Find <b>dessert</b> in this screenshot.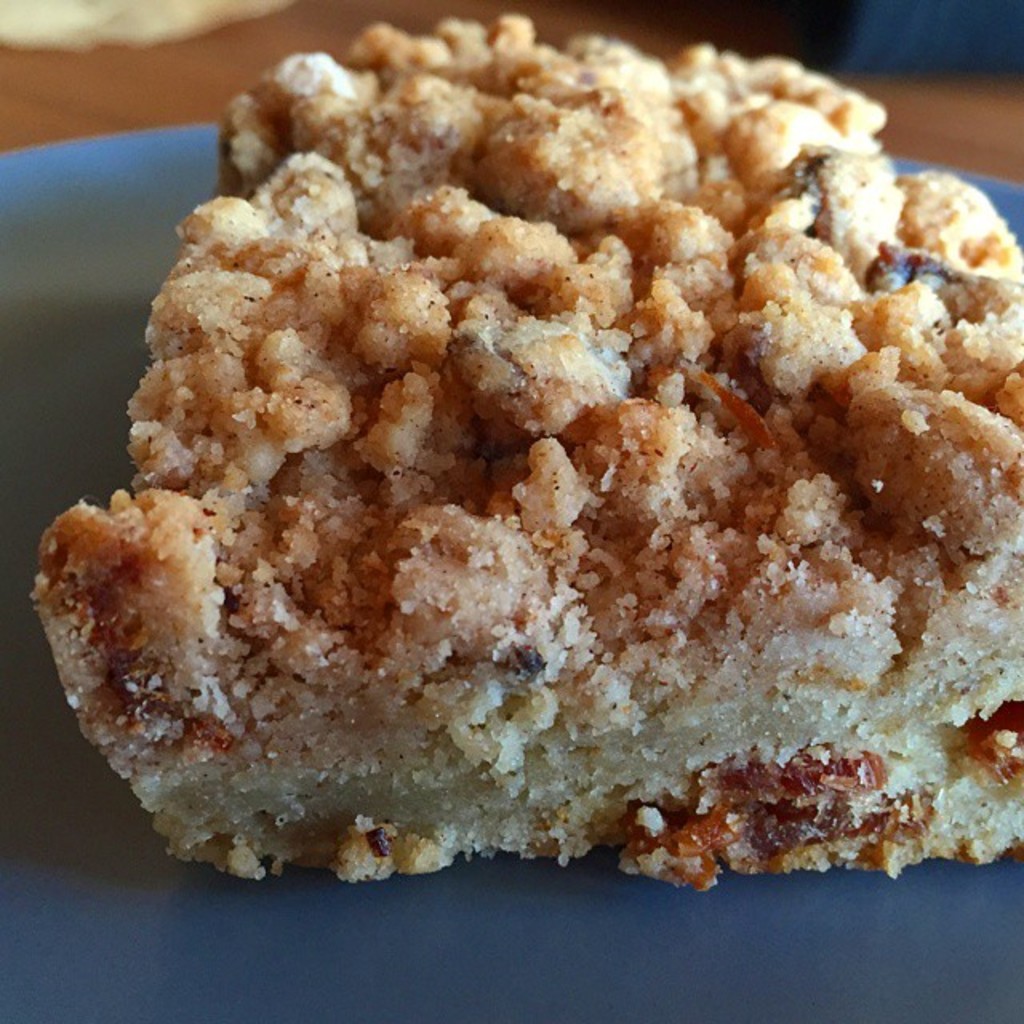
The bounding box for <b>dessert</b> is left=24, top=51, right=1010, bottom=886.
